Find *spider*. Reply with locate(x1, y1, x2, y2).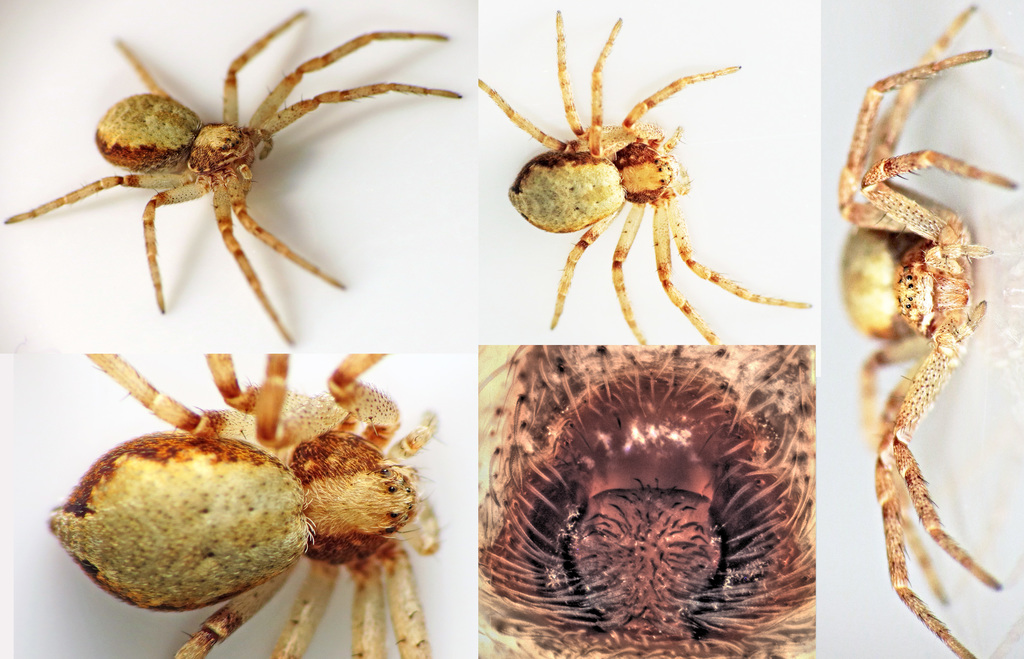
locate(475, 5, 813, 340).
